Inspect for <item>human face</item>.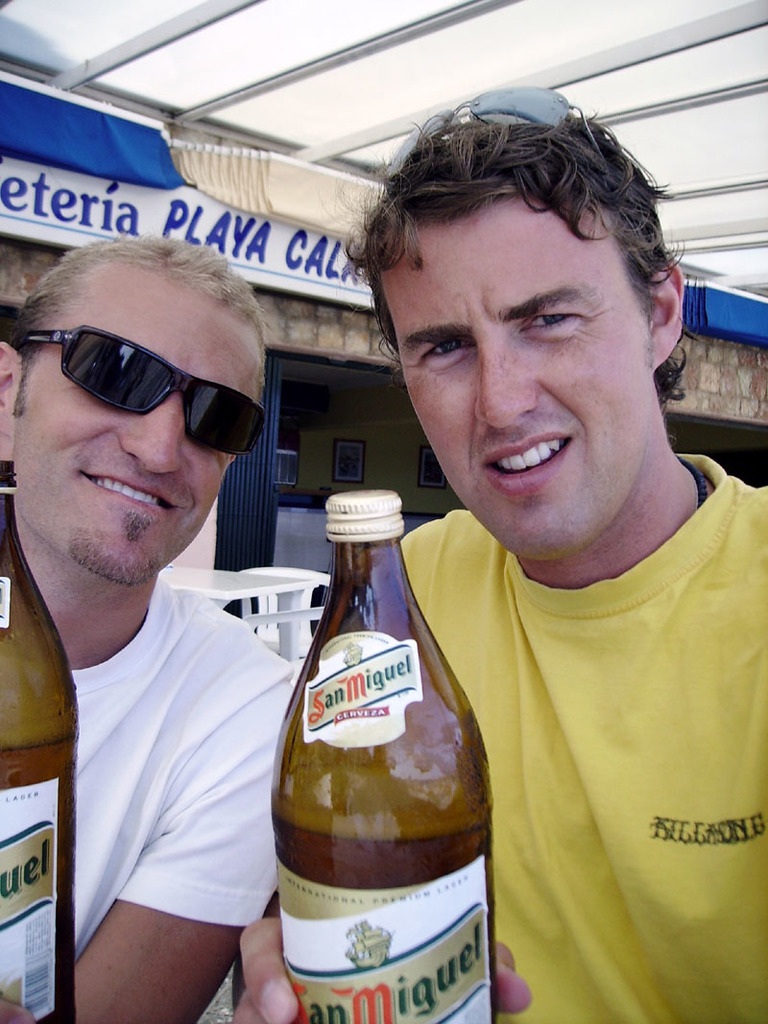
Inspection: {"x1": 18, "y1": 262, "x2": 266, "y2": 584}.
